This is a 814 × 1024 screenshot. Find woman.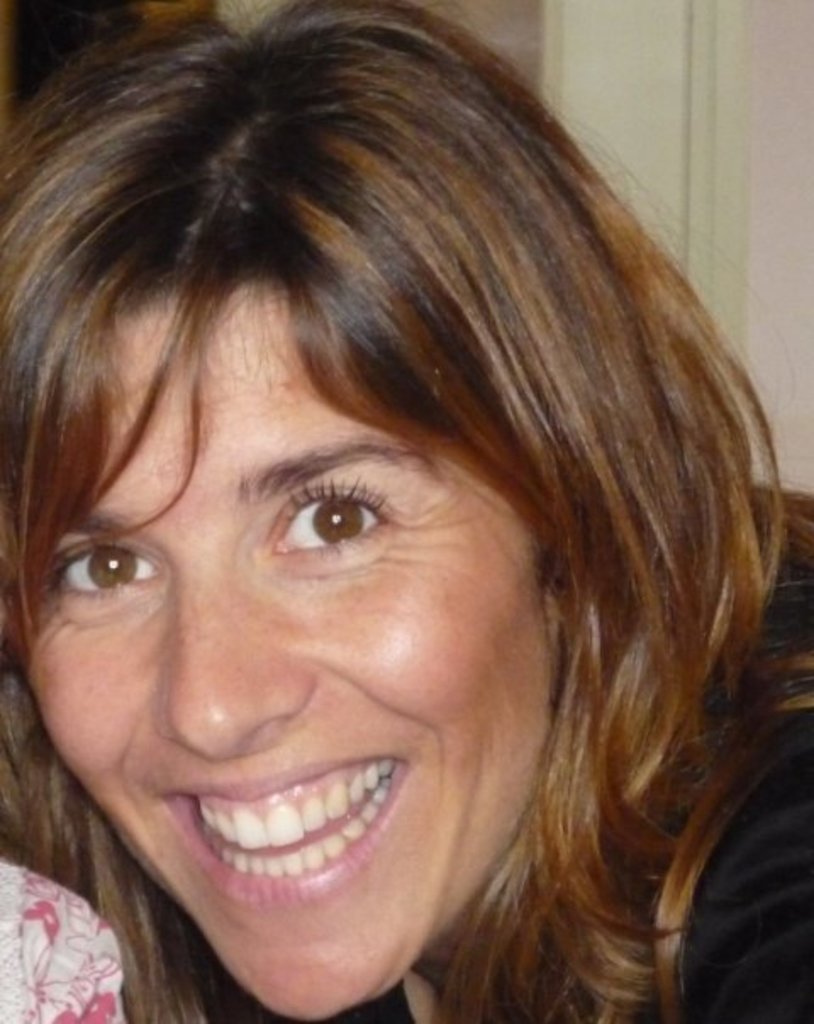
Bounding box: region(0, 0, 812, 1022).
